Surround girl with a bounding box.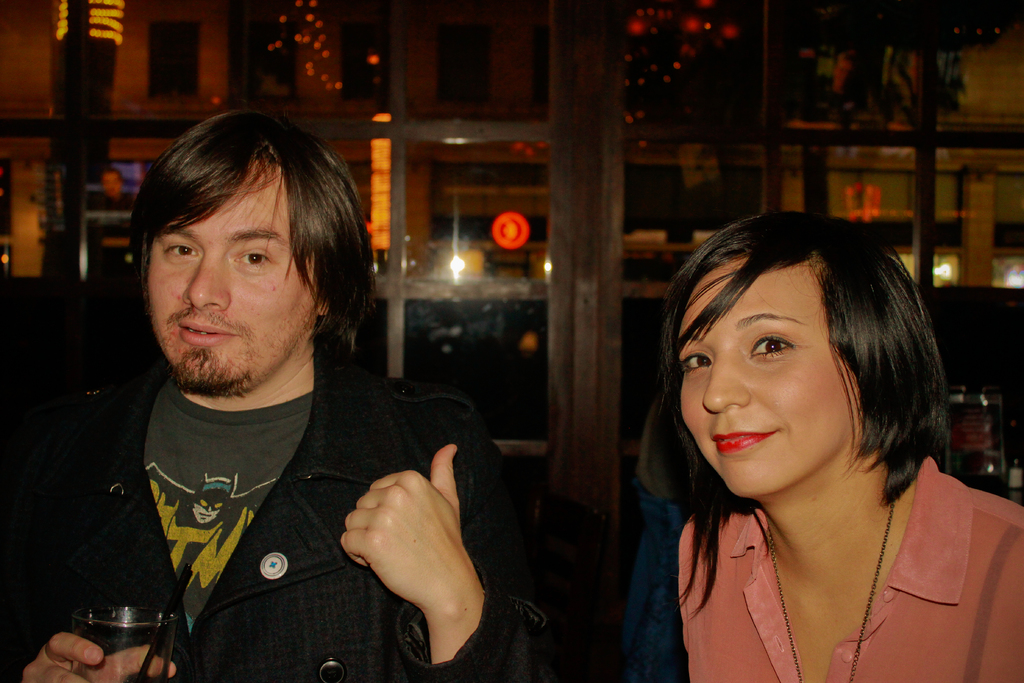
BBox(627, 206, 1023, 682).
